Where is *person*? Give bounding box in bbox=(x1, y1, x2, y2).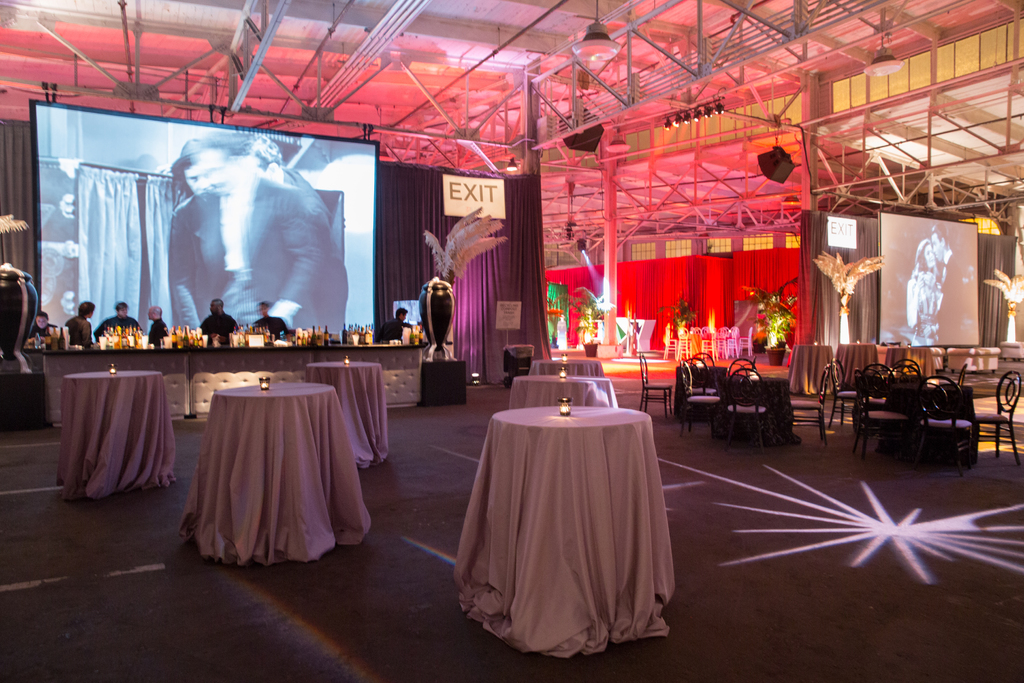
bbox=(374, 306, 412, 340).
